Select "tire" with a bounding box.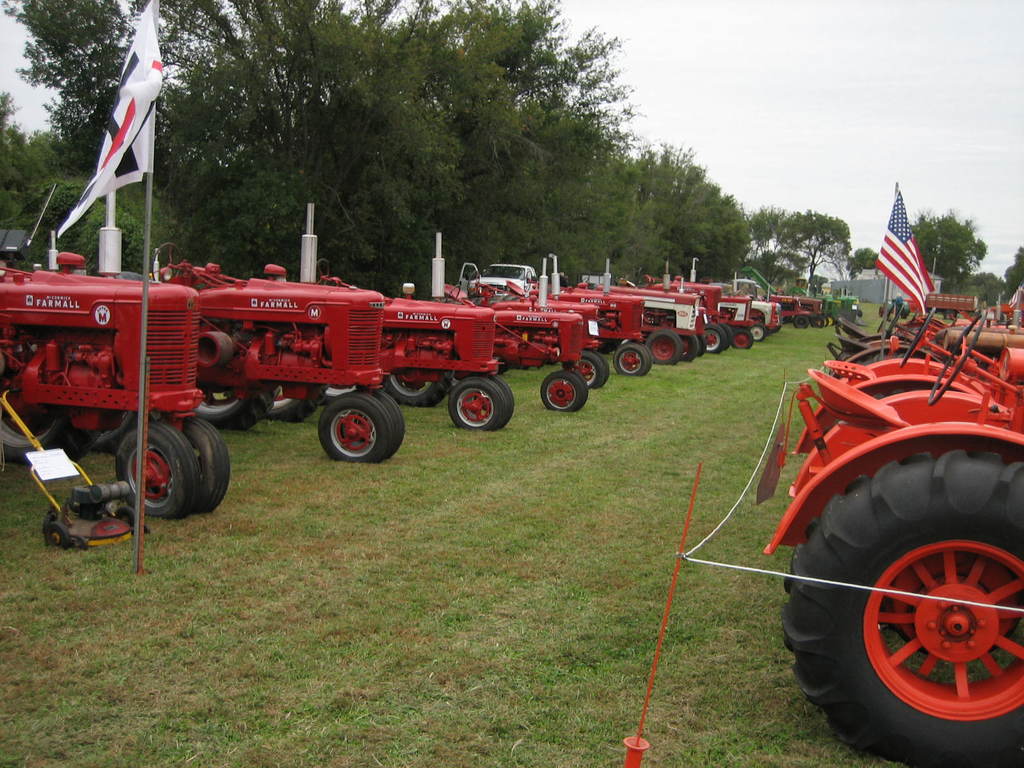
bbox=[636, 342, 652, 373].
